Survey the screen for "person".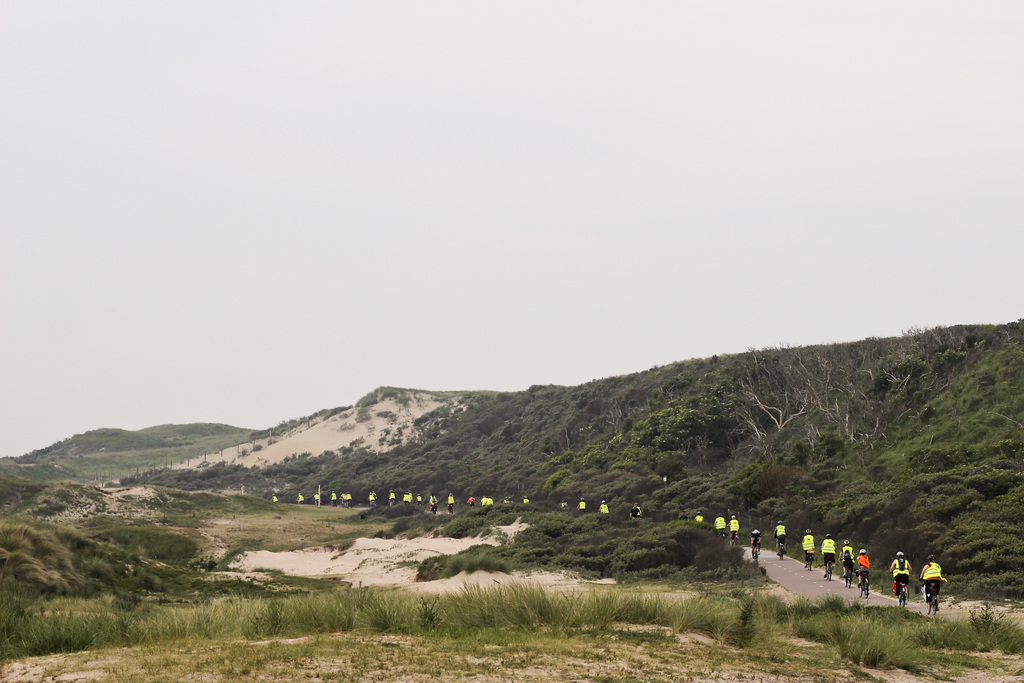
Survey found: locate(446, 490, 456, 516).
